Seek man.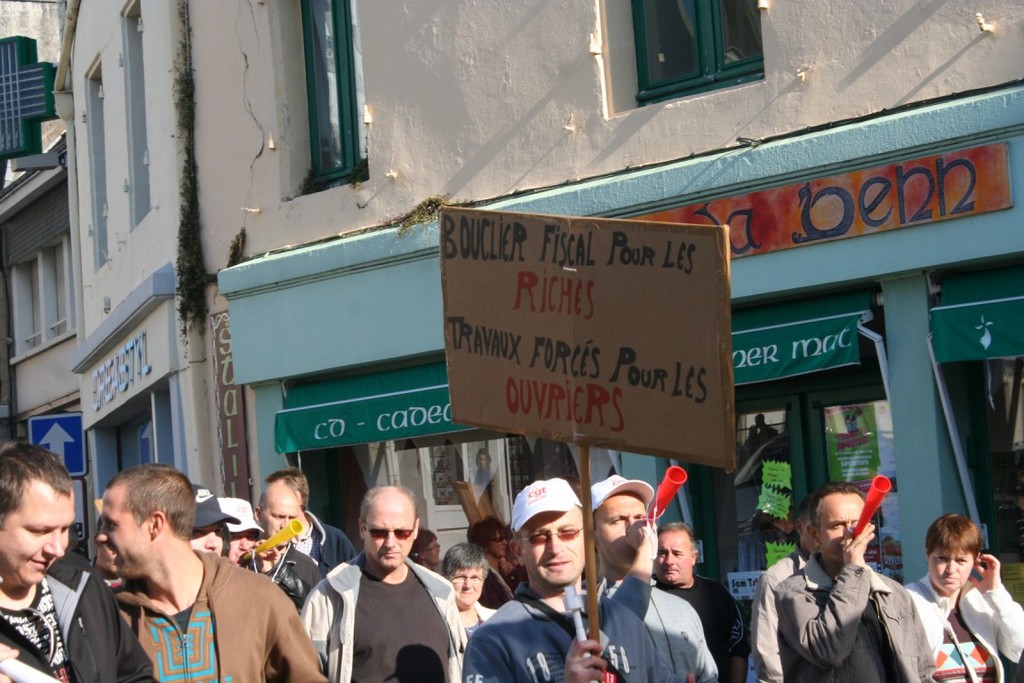
648,522,745,682.
